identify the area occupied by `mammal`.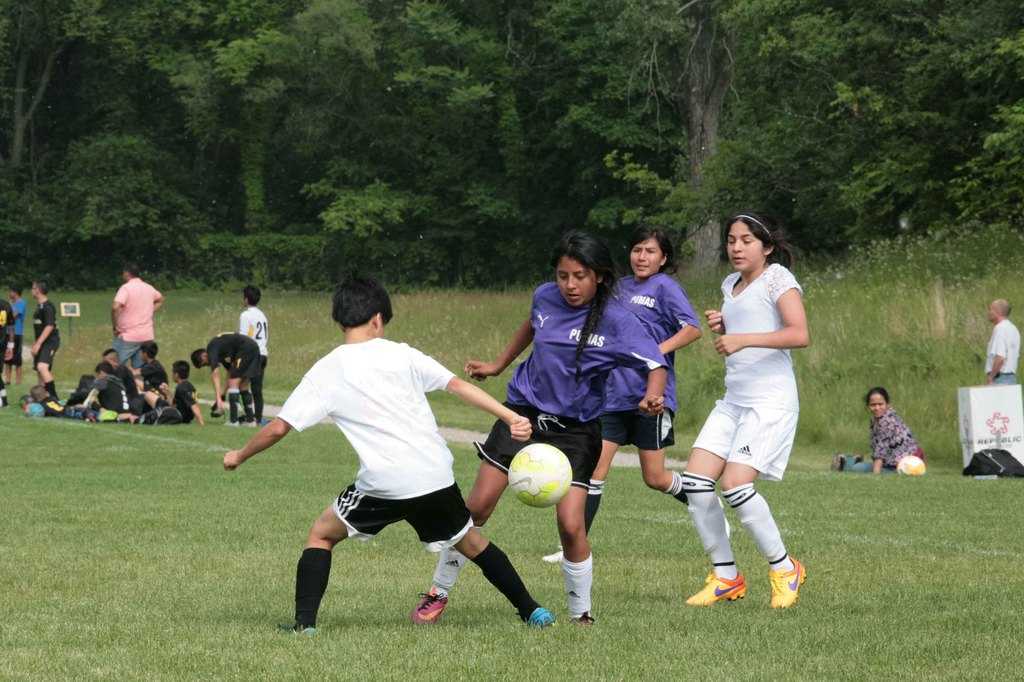
Area: (29,278,58,400).
